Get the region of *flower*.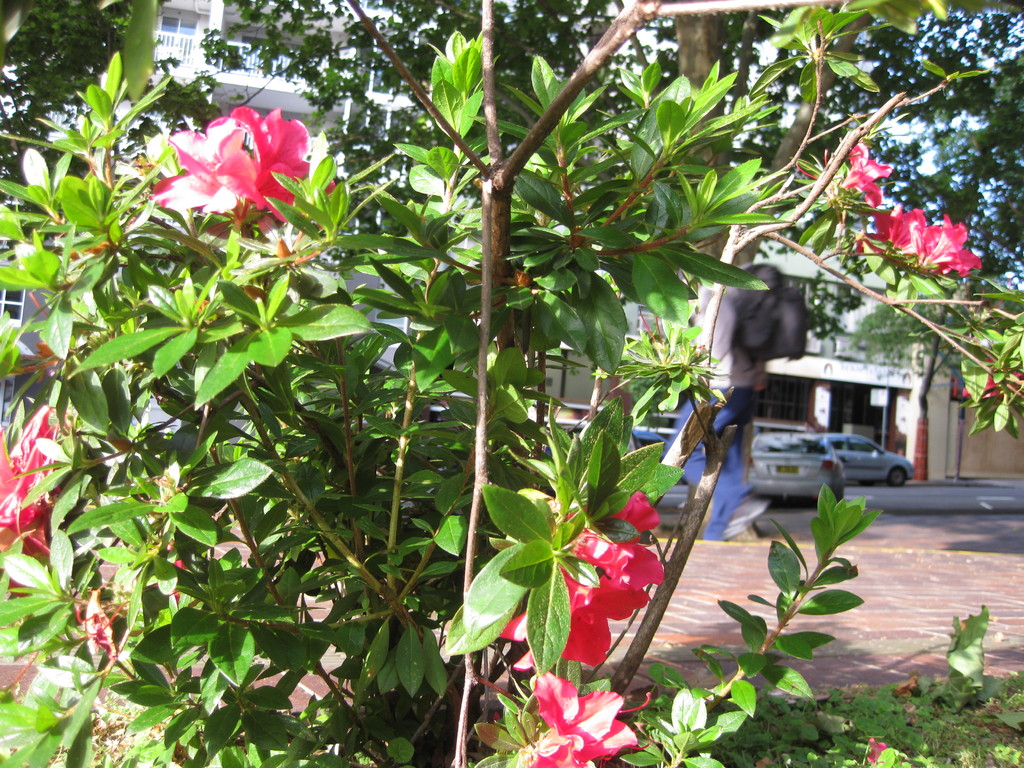
box=[148, 104, 344, 234].
